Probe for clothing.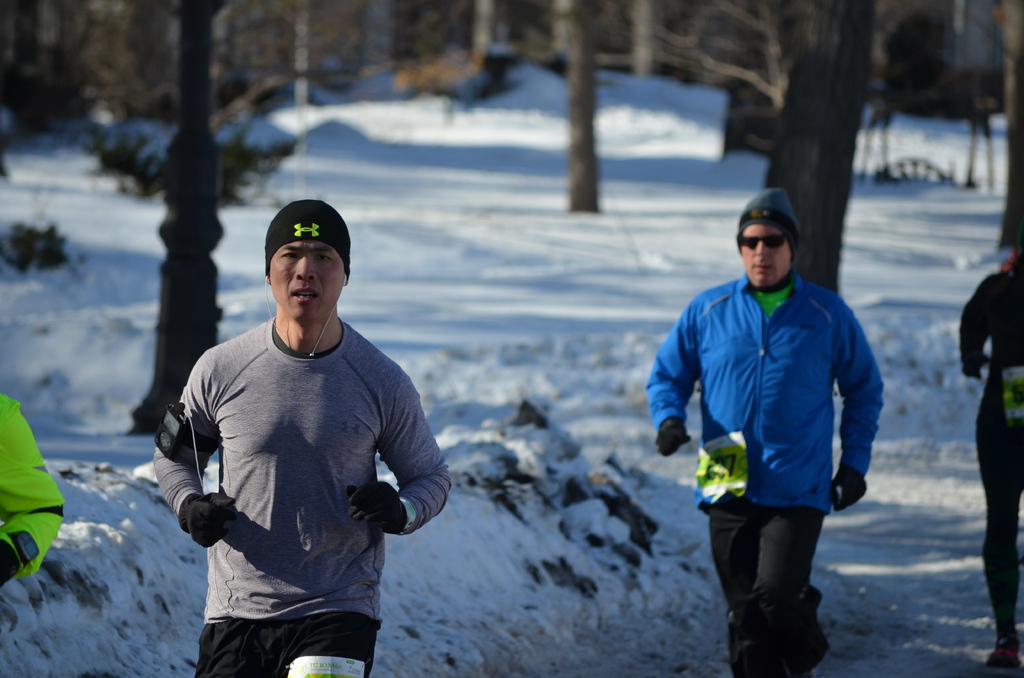
Probe result: {"left": 957, "top": 248, "right": 1023, "bottom": 634}.
